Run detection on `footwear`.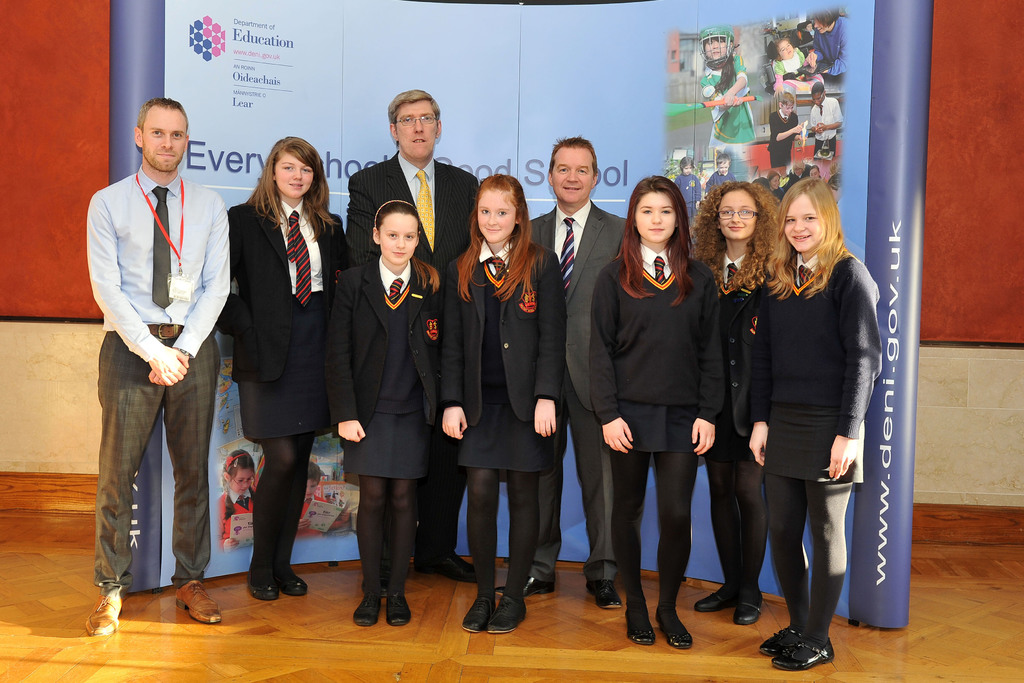
Result: 586/580/624/613.
